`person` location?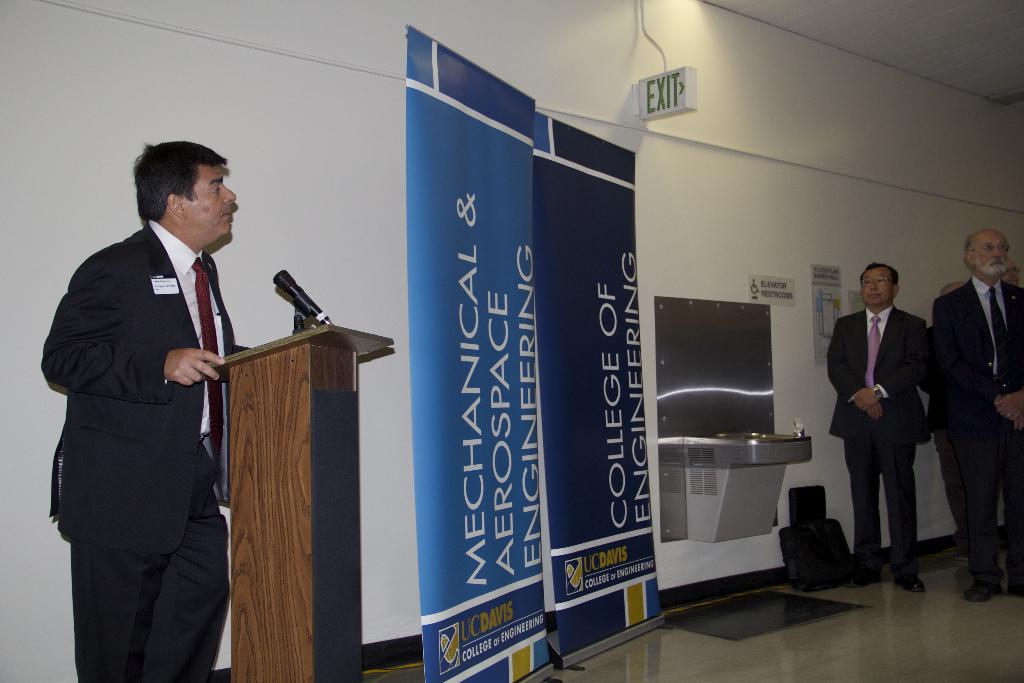
detection(29, 139, 248, 682)
